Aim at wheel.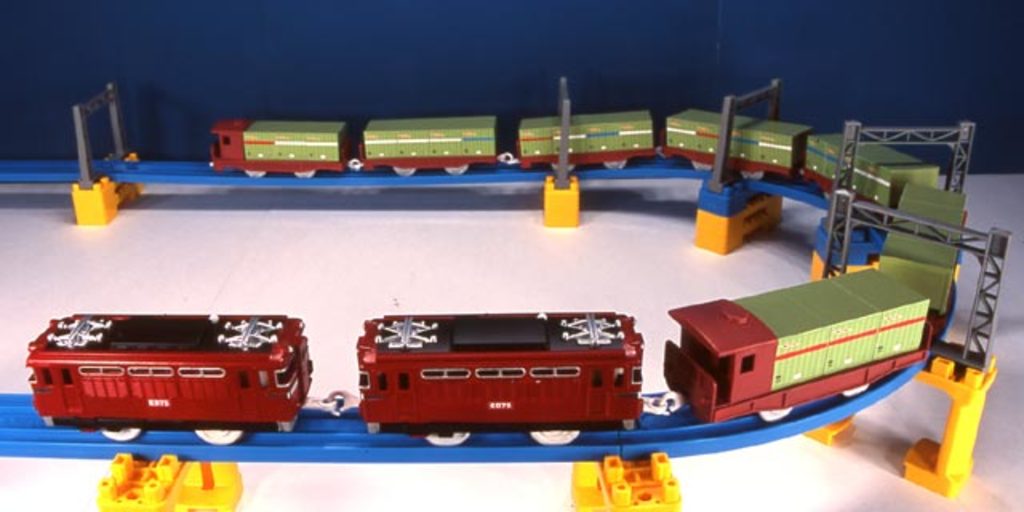
Aimed at (left=426, top=432, right=470, bottom=446).
